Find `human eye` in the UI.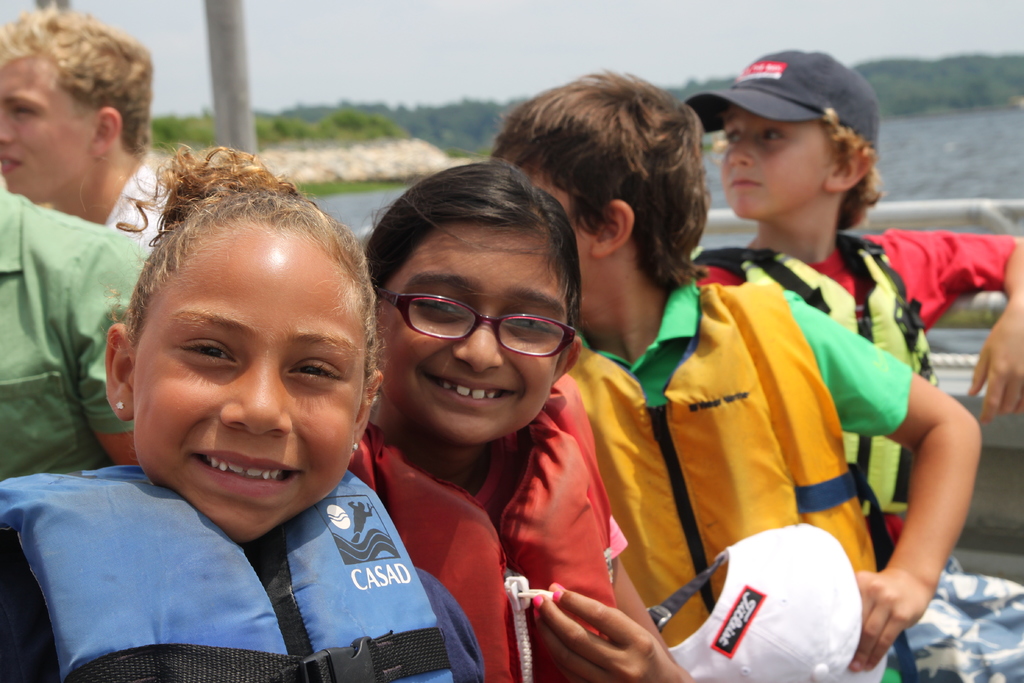
UI element at <bbox>180, 340, 234, 371</bbox>.
